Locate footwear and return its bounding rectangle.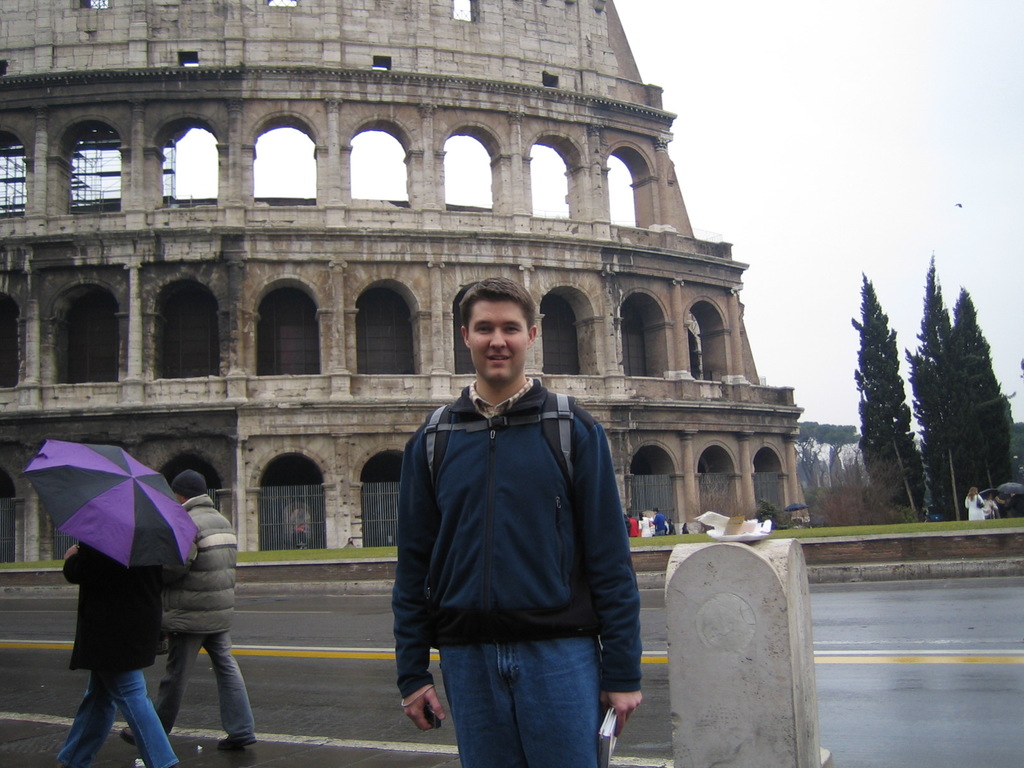
(216,738,262,746).
